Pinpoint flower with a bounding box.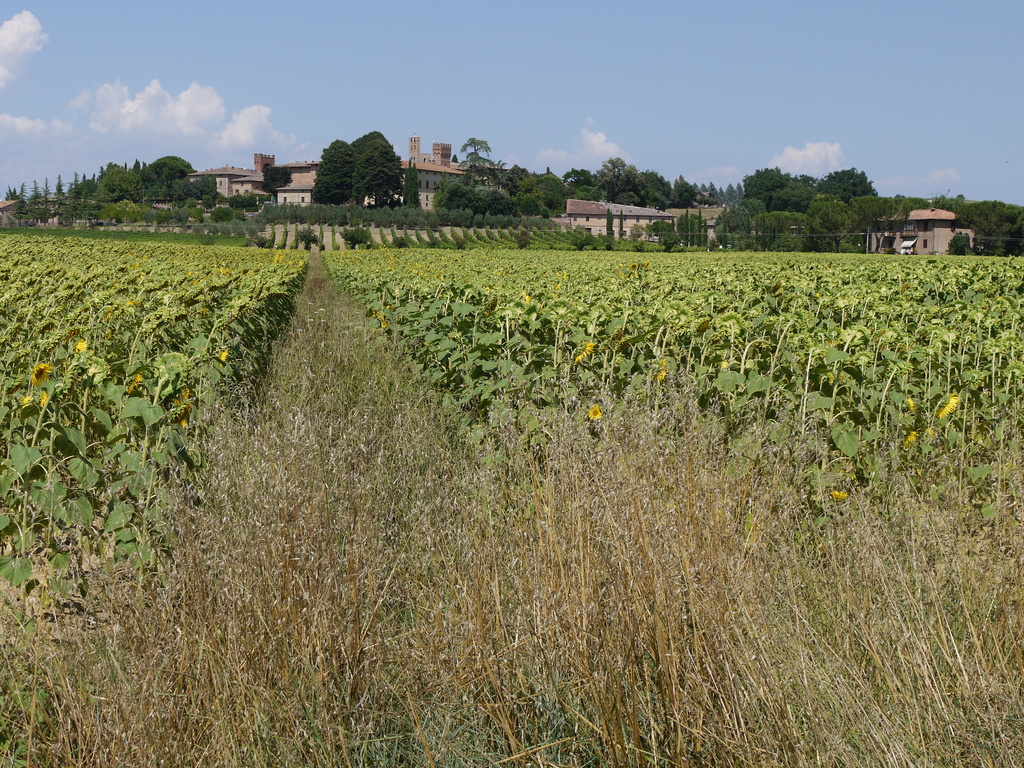
218:346:227:360.
